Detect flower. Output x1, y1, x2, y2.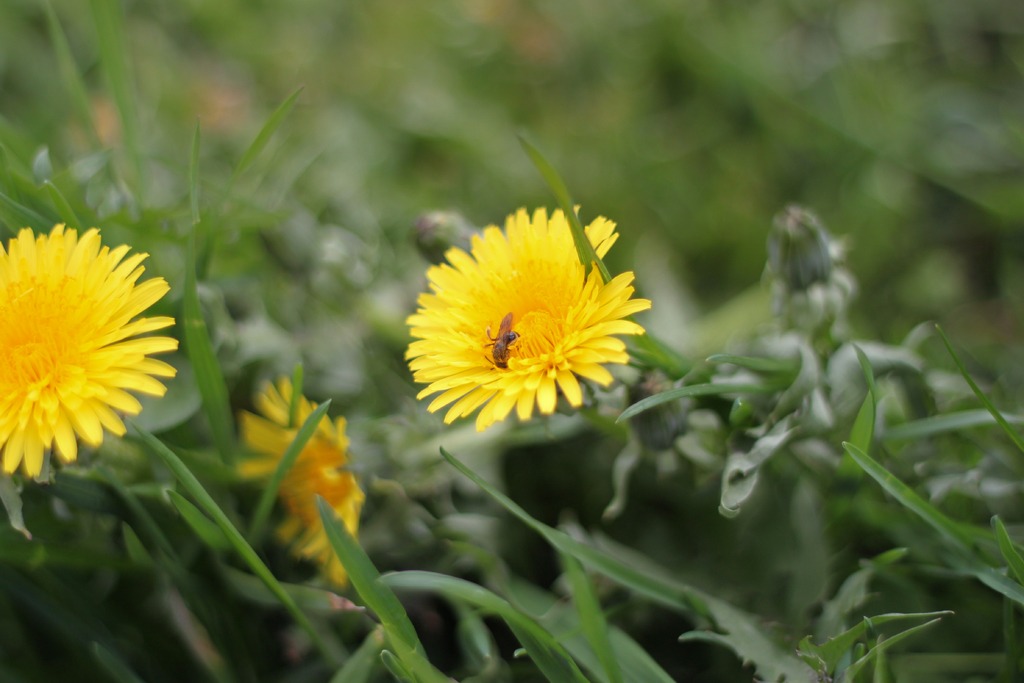
0, 227, 178, 477.
